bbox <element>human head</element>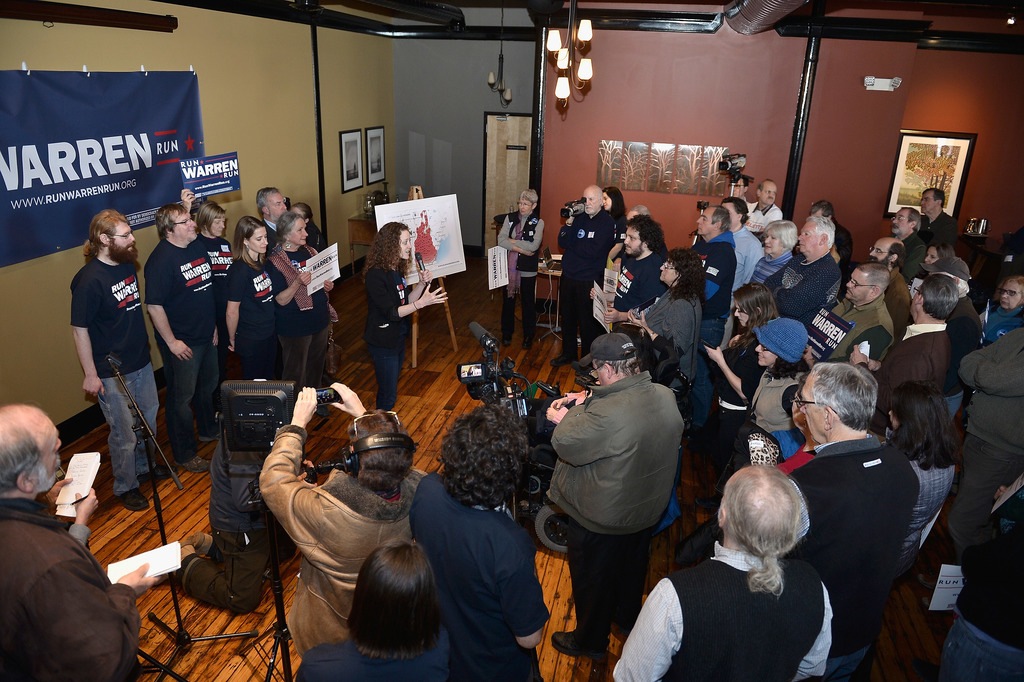
select_region(735, 280, 774, 328)
